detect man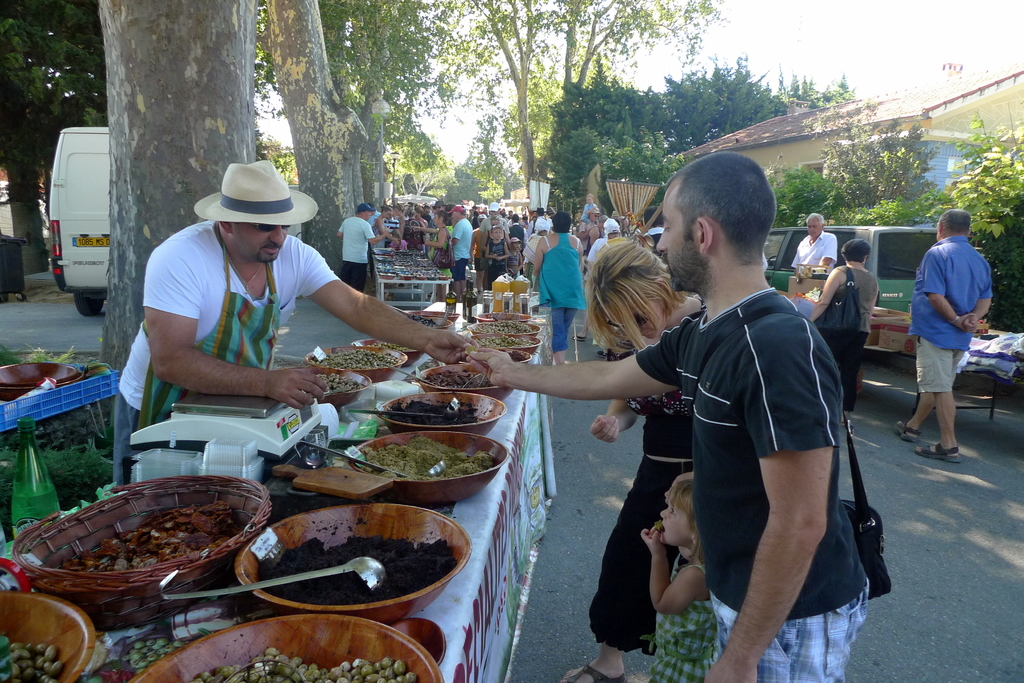
bbox(524, 205, 556, 239)
